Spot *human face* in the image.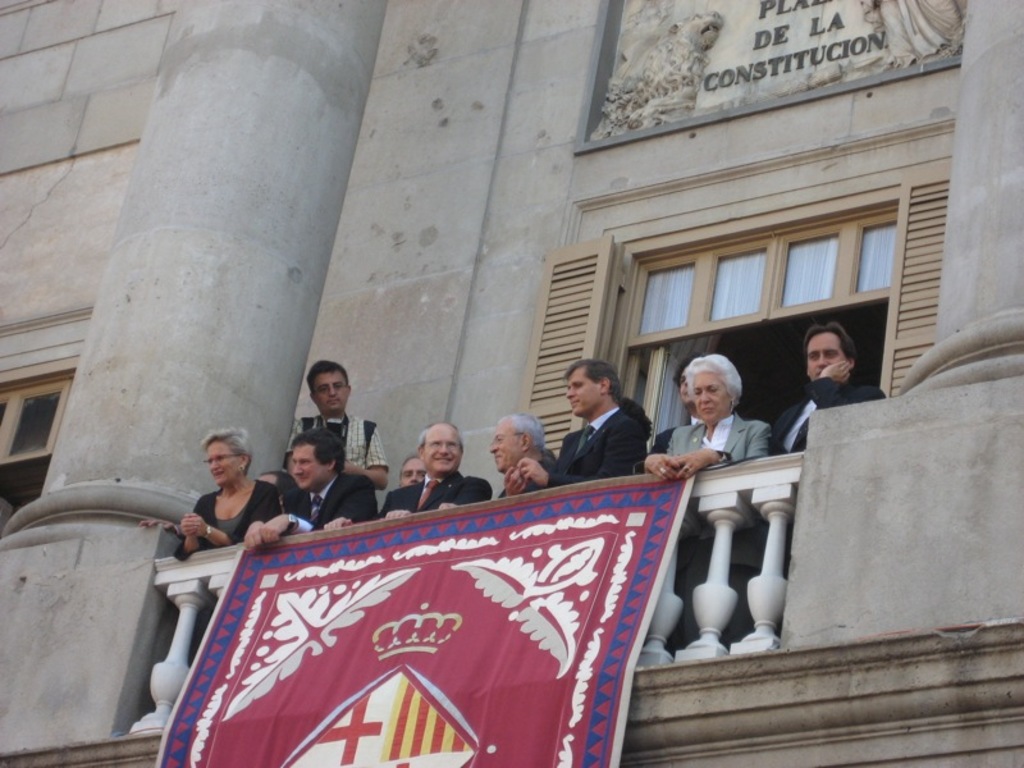
*human face* found at Rect(806, 329, 842, 379).
